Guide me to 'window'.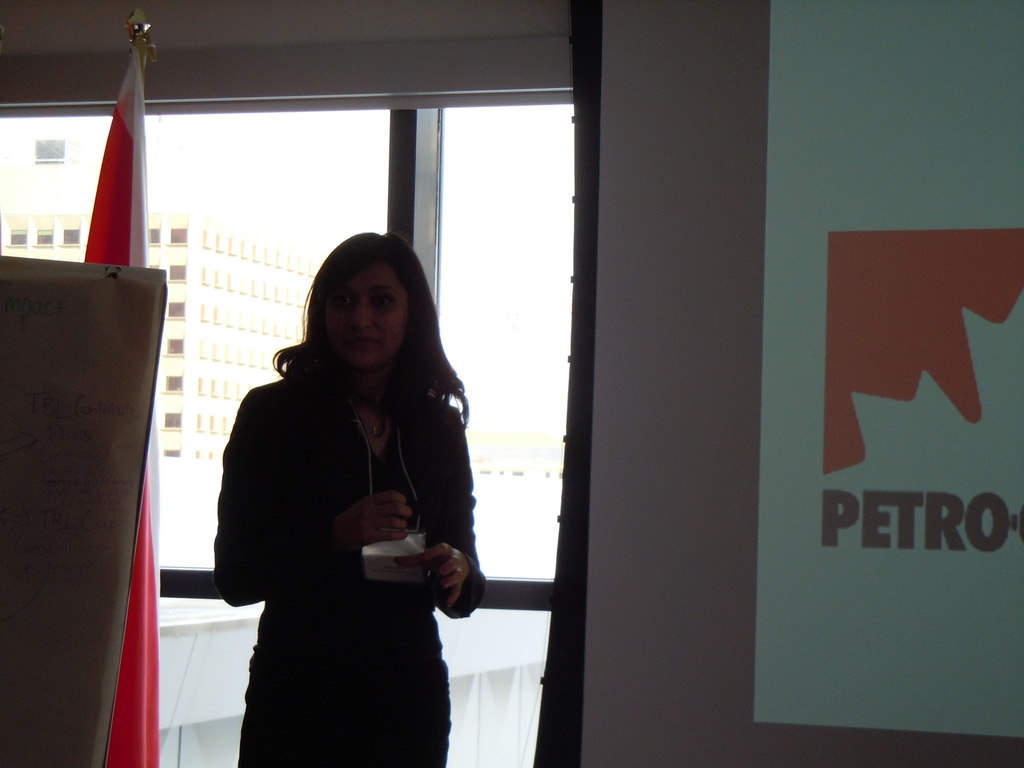
Guidance: Rect(138, 203, 161, 246).
